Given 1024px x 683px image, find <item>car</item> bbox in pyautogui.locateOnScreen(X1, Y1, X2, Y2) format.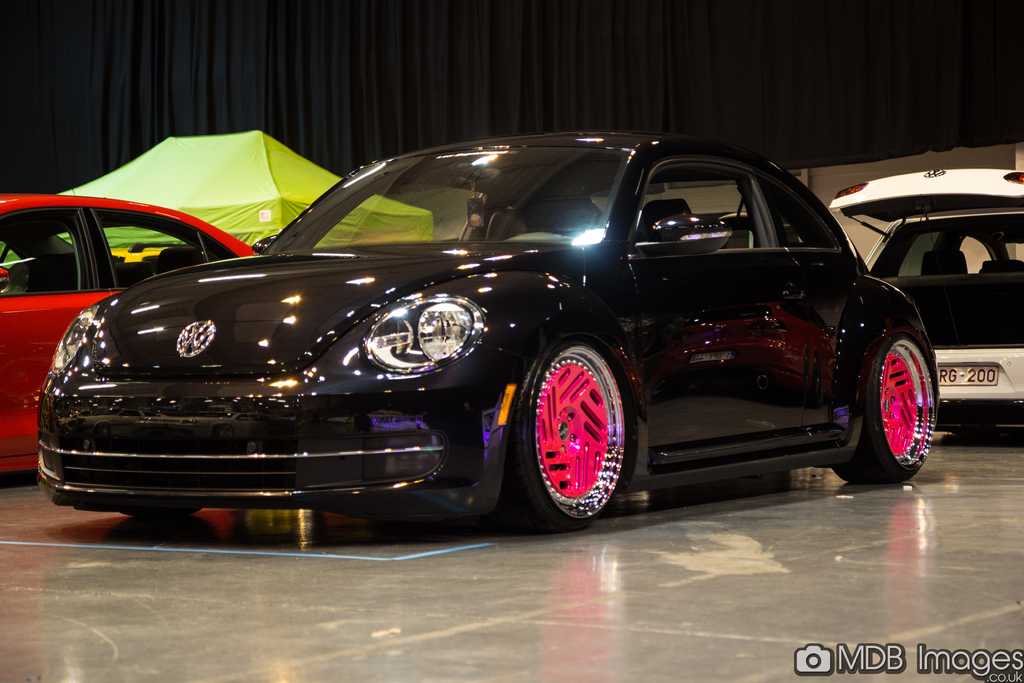
pyautogui.locateOnScreen(0, 188, 254, 473).
